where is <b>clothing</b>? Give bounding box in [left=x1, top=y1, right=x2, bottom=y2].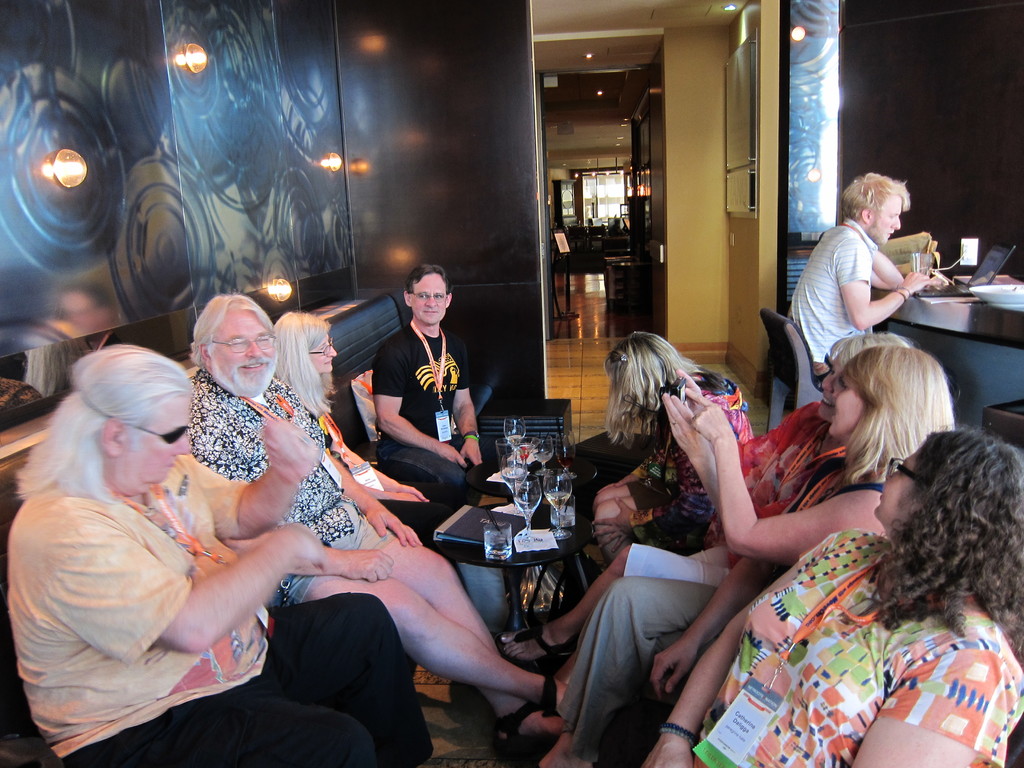
[left=629, top=371, right=749, bottom=543].
